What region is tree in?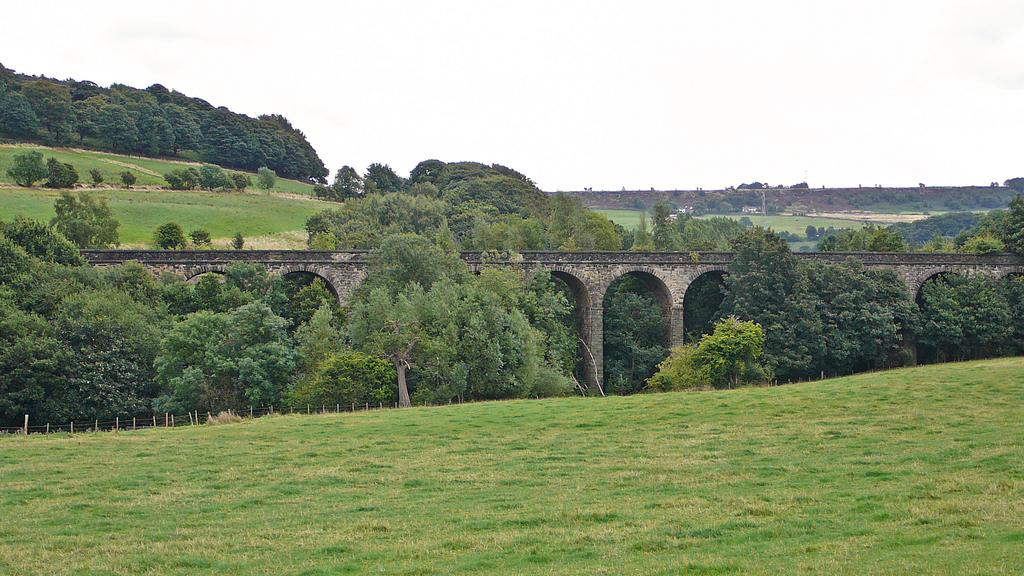
Rect(285, 138, 312, 172).
